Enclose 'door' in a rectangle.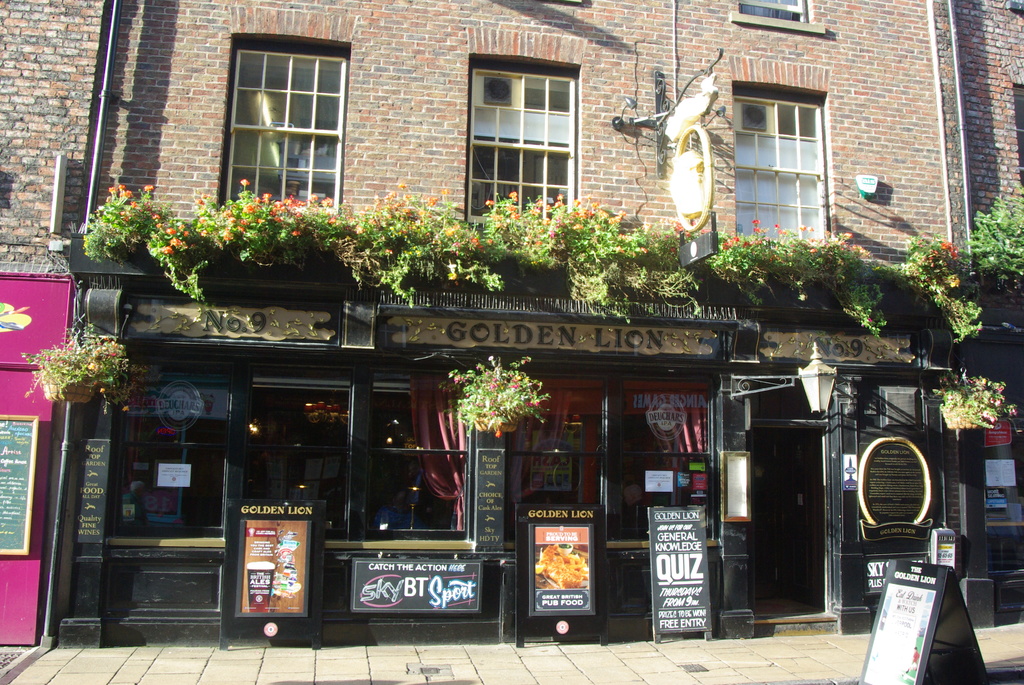
Rect(780, 420, 827, 602).
